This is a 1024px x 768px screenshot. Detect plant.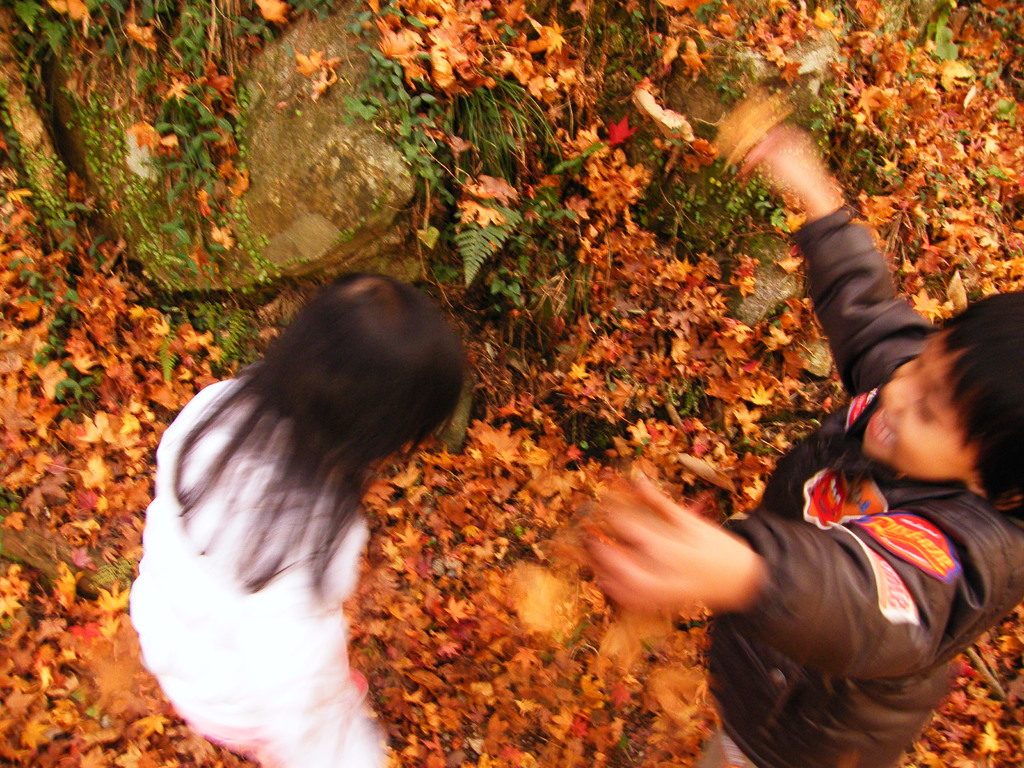
pyautogui.locateOnScreen(932, 3, 956, 61).
